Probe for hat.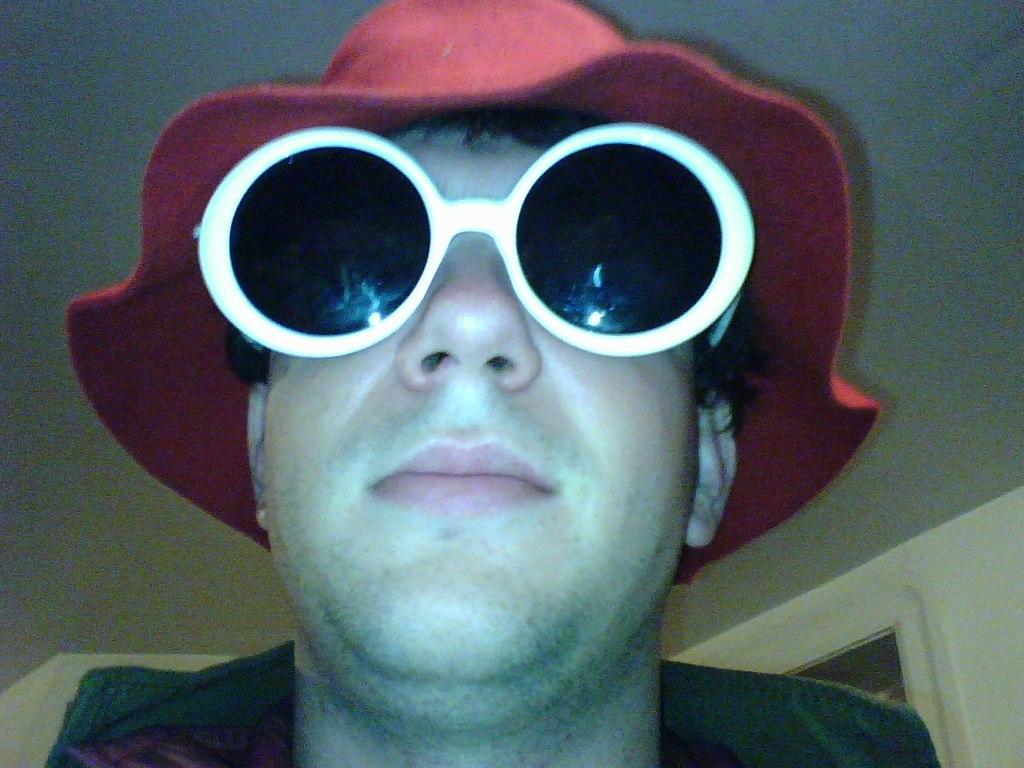
Probe result: select_region(63, 0, 879, 587).
